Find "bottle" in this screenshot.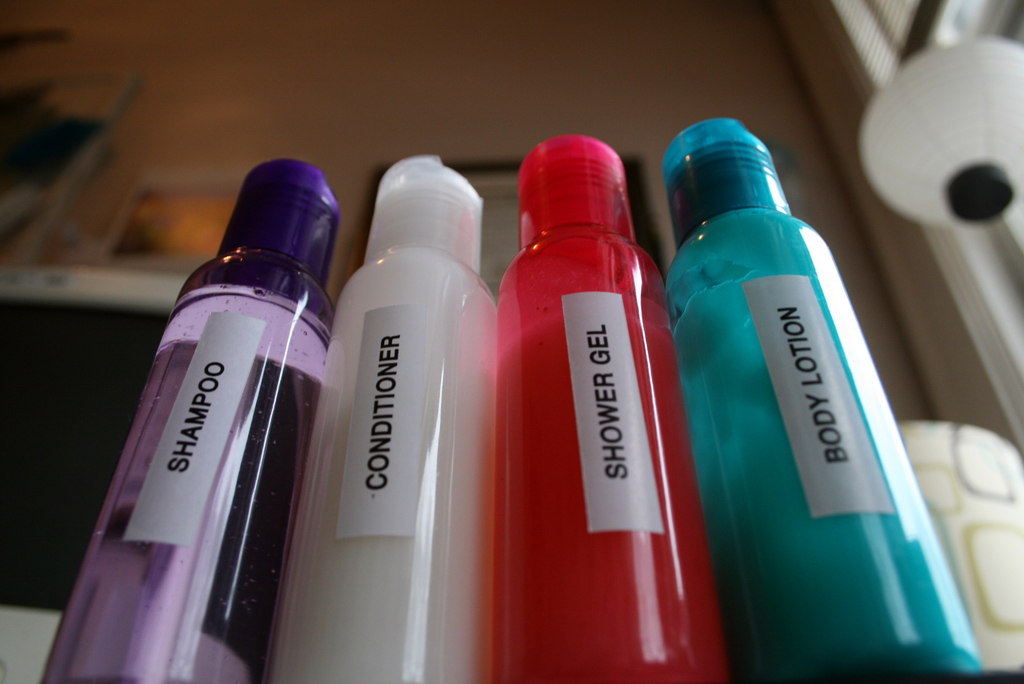
The bounding box for "bottle" is 65, 166, 351, 683.
